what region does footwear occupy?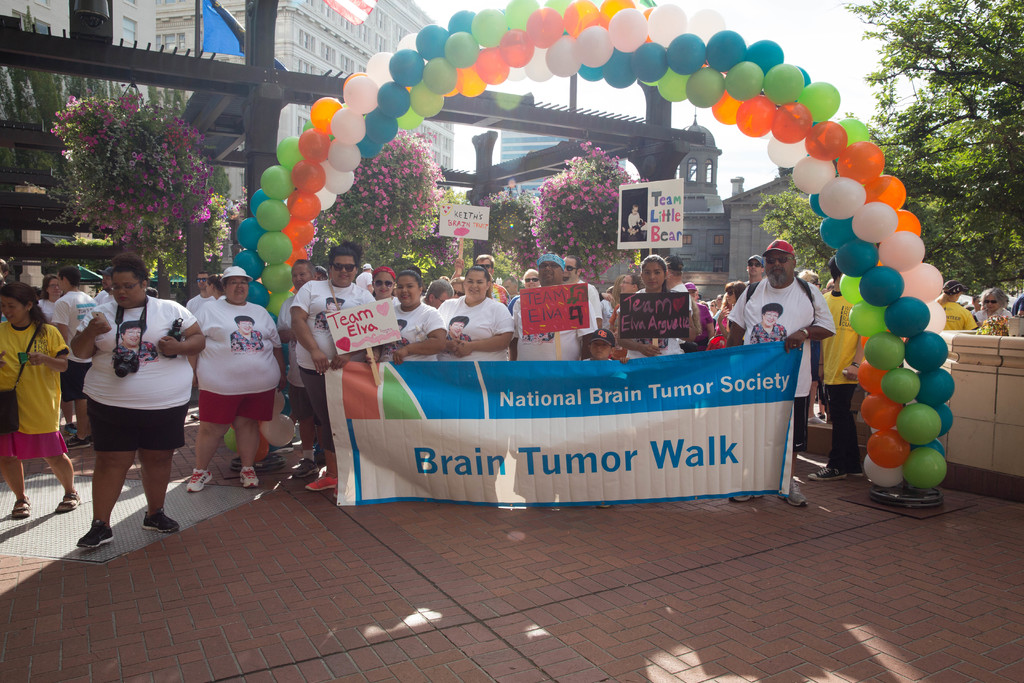
(142, 509, 180, 532).
